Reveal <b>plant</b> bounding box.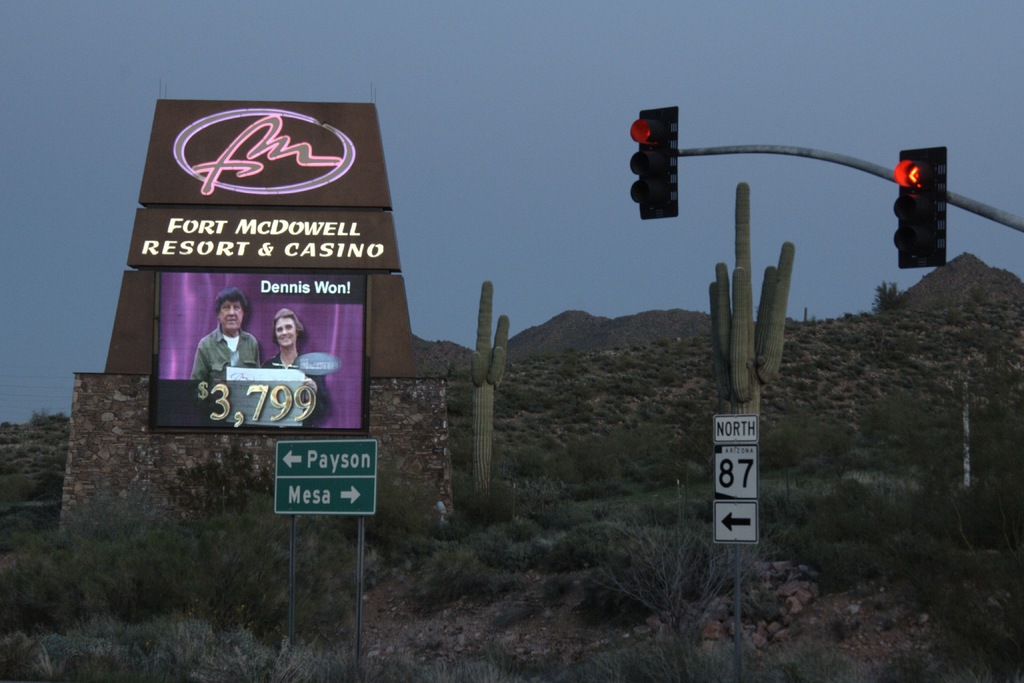
Revealed: 28:402:46:431.
